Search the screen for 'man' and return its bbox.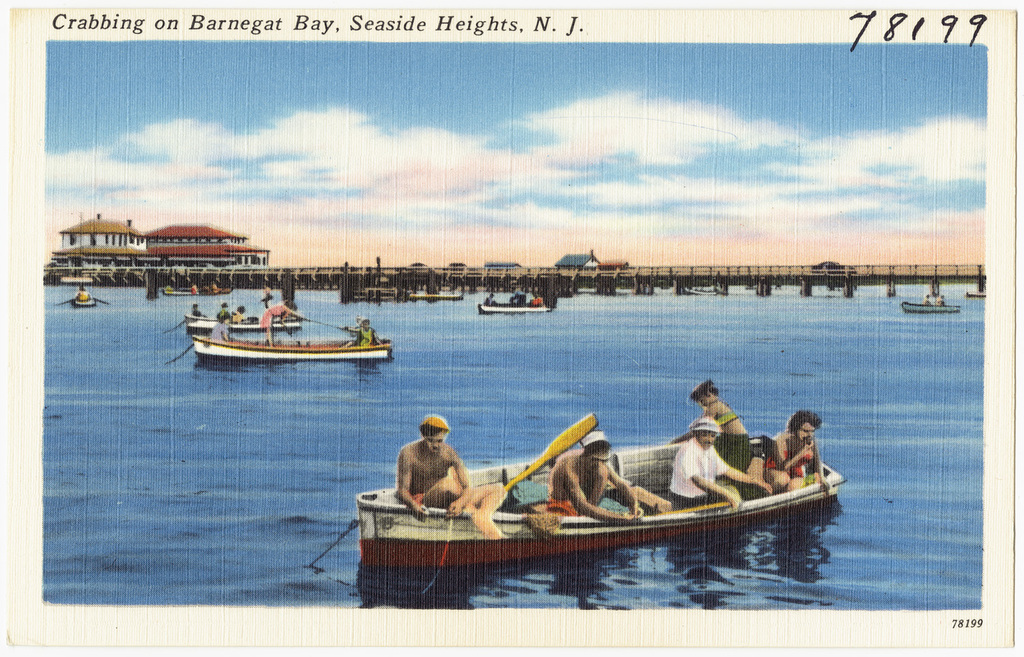
Found: left=547, top=432, right=639, bottom=521.
